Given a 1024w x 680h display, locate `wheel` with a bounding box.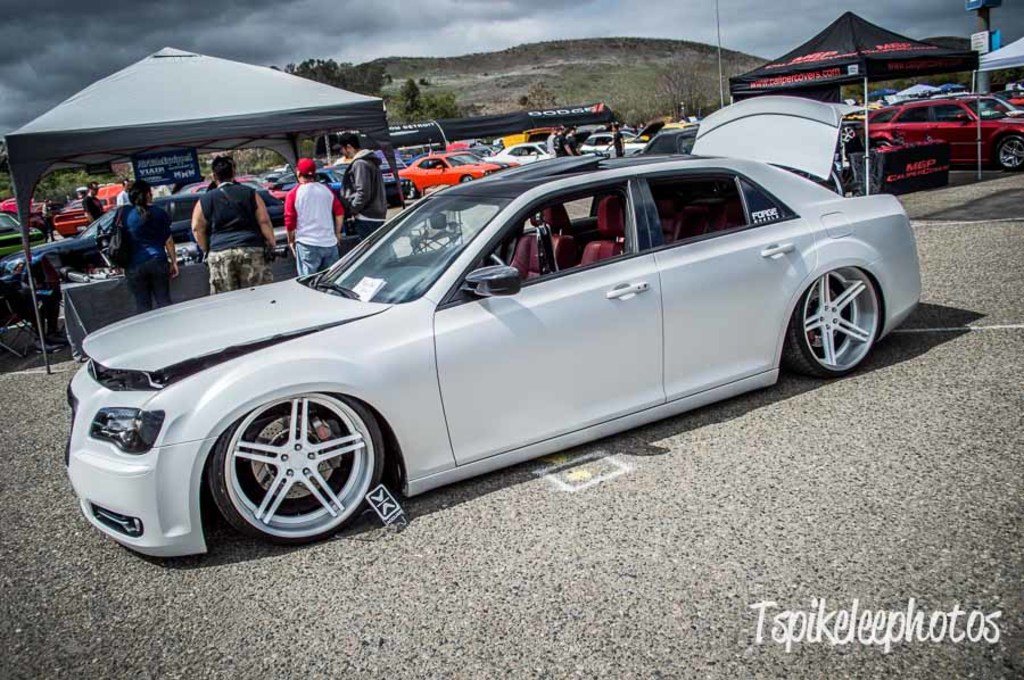
Located: pyautogui.locateOnScreen(807, 165, 847, 194).
